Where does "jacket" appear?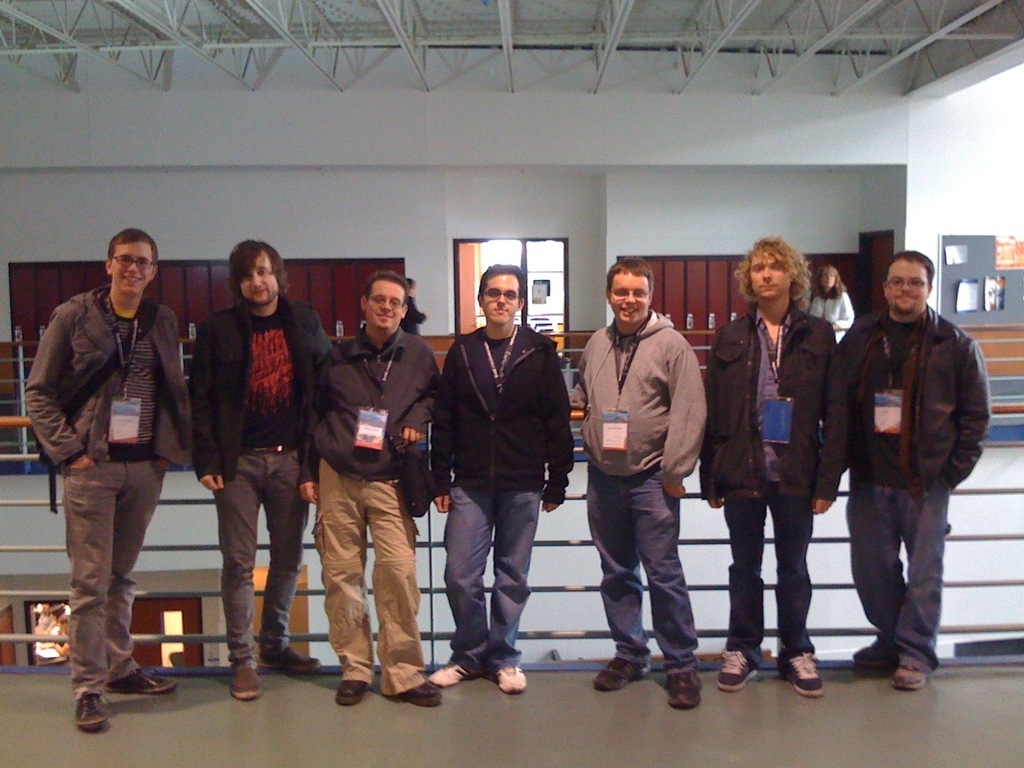
Appears at BBox(839, 303, 991, 491).
